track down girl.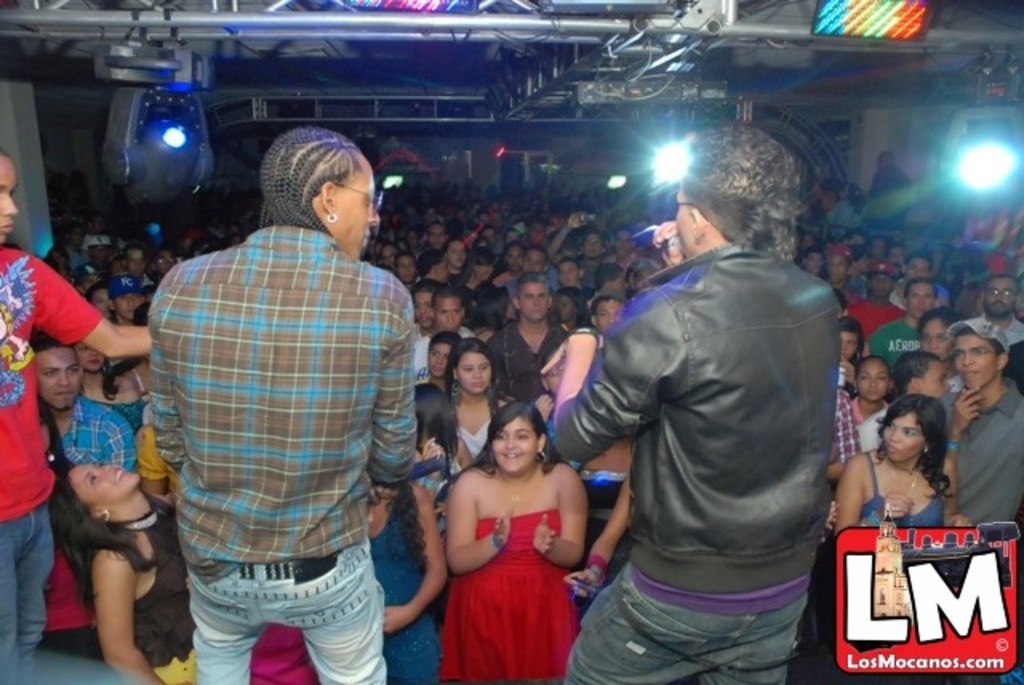
Tracked to (left=408, top=326, right=469, bottom=397).
